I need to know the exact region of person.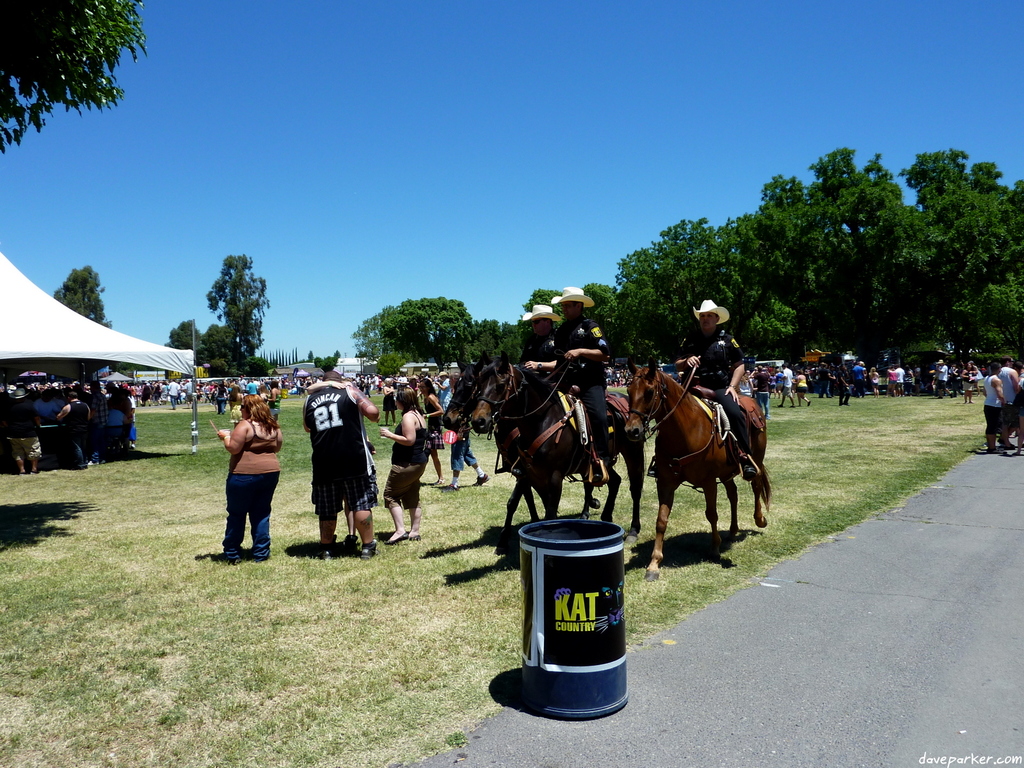
Region: l=957, t=360, r=977, b=401.
